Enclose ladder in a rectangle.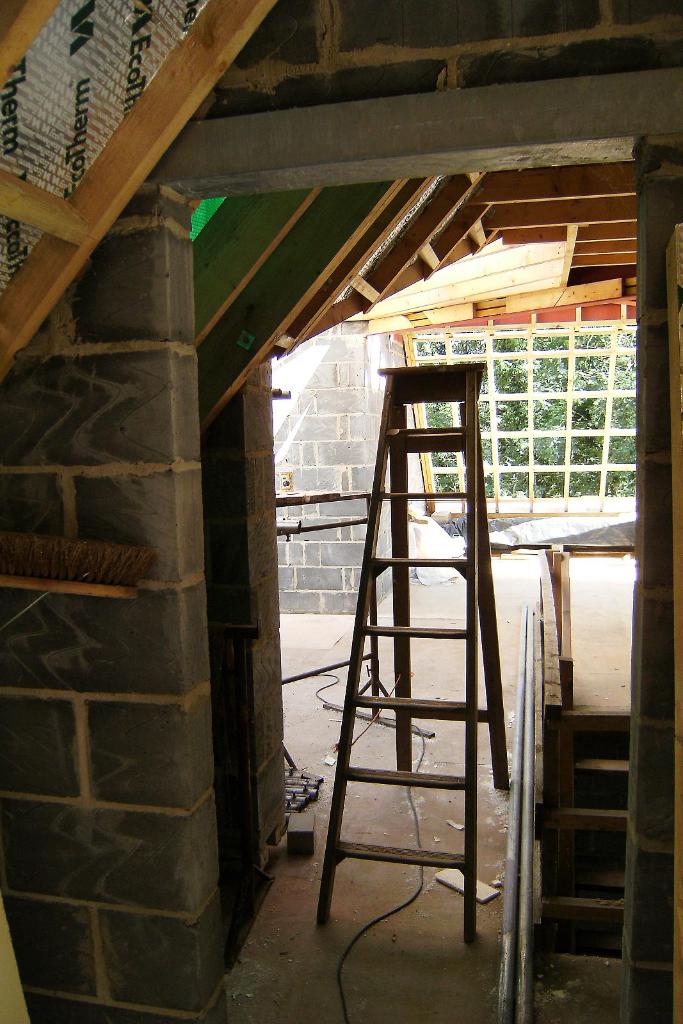
crop(314, 361, 516, 945).
